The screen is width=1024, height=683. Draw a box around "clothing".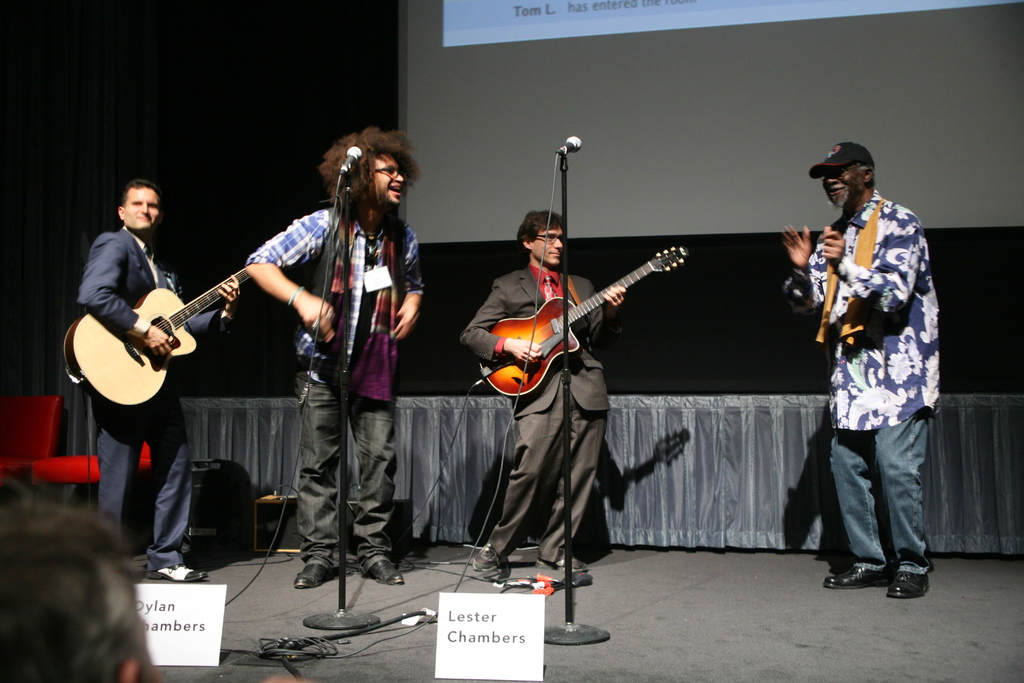
pyautogui.locateOnScreen(792, 139, 952, 596).
